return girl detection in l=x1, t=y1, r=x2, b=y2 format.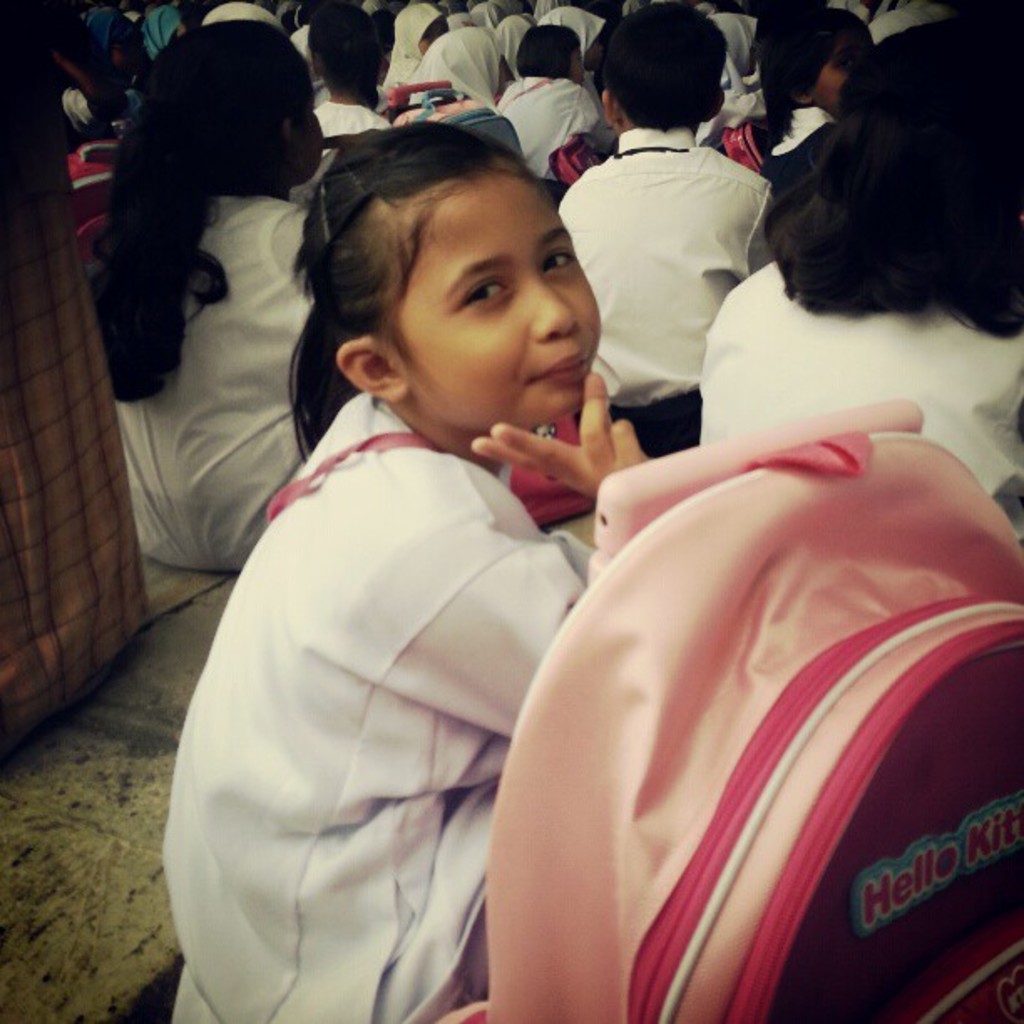
l=159, t=122, r=671, b=1022.
